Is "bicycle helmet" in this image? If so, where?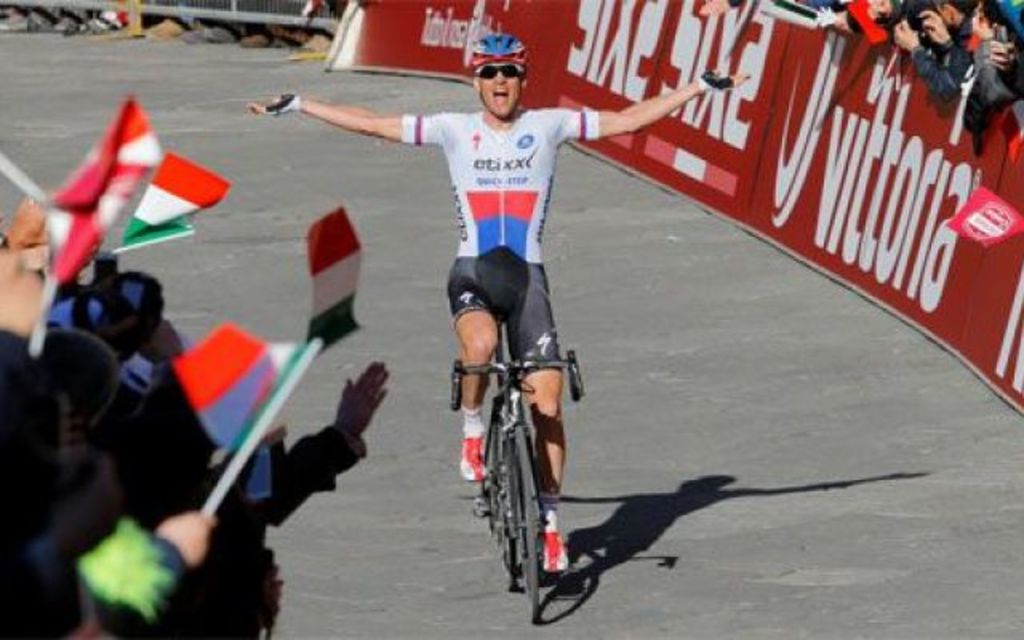
Yes, at select_region(464, 35, 531, 67).
